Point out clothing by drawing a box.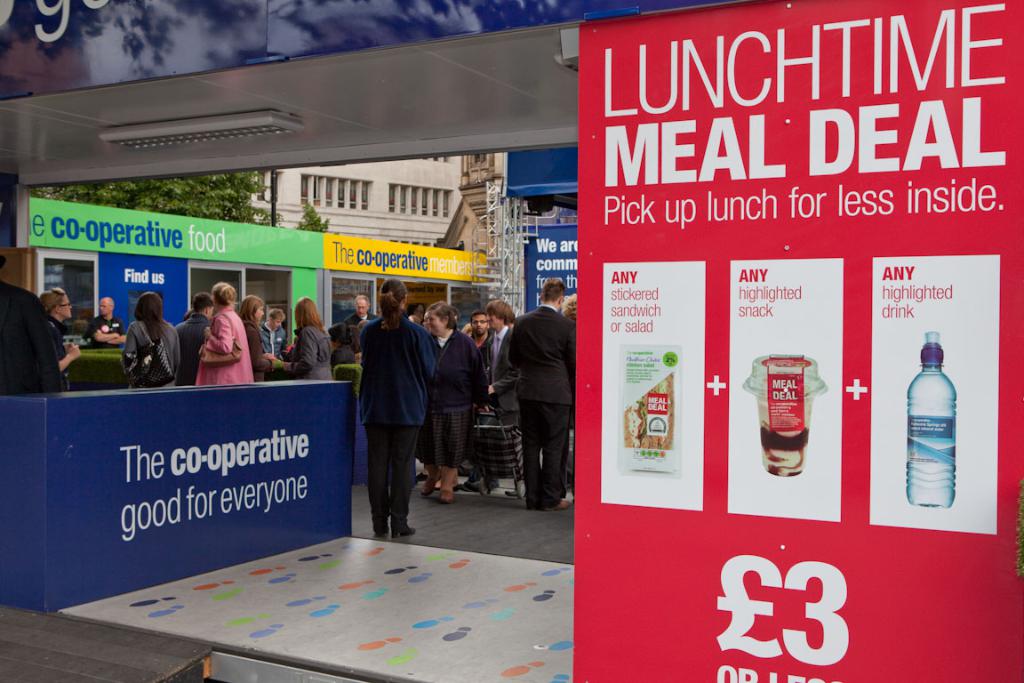
<box>332,344,355,371</box>.
